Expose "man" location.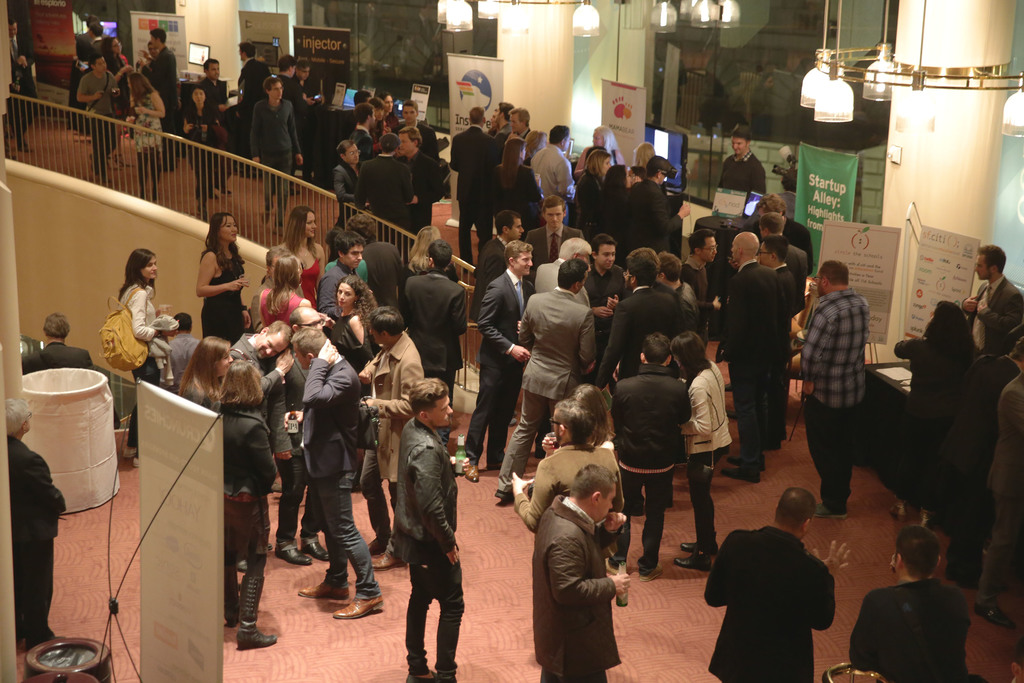
Exposed at (left=397, top=128, right=448, bottom=231).
